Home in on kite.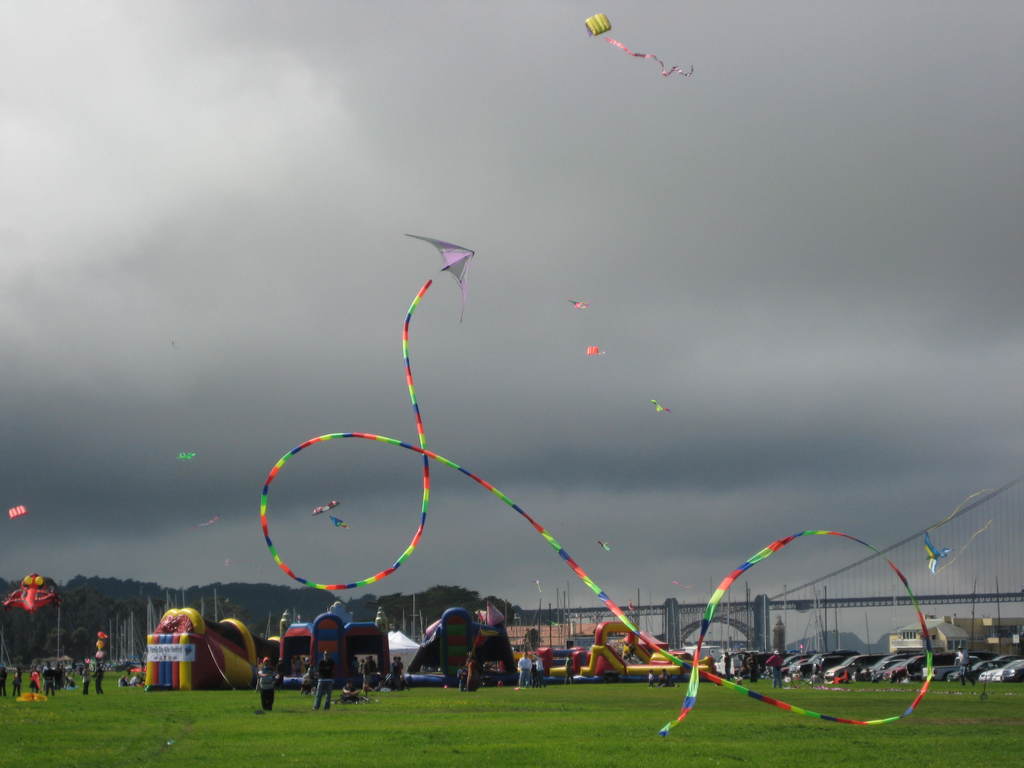
Homed in at x1=310 y1=499 x2=346 y2=532.
